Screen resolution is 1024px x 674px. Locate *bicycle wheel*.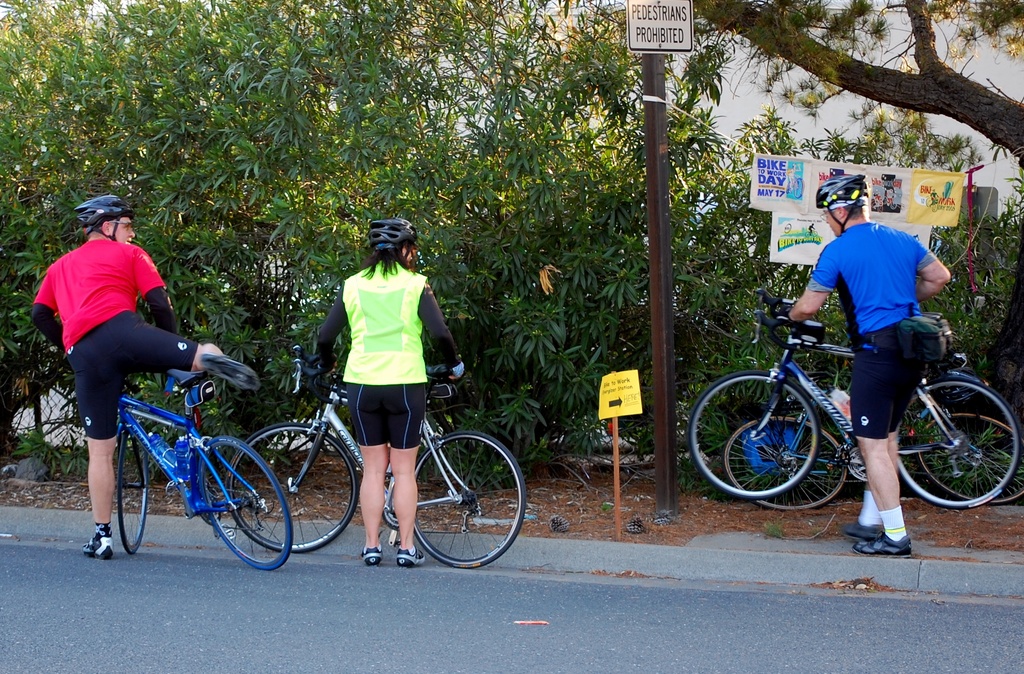
918/408/1023/510.
